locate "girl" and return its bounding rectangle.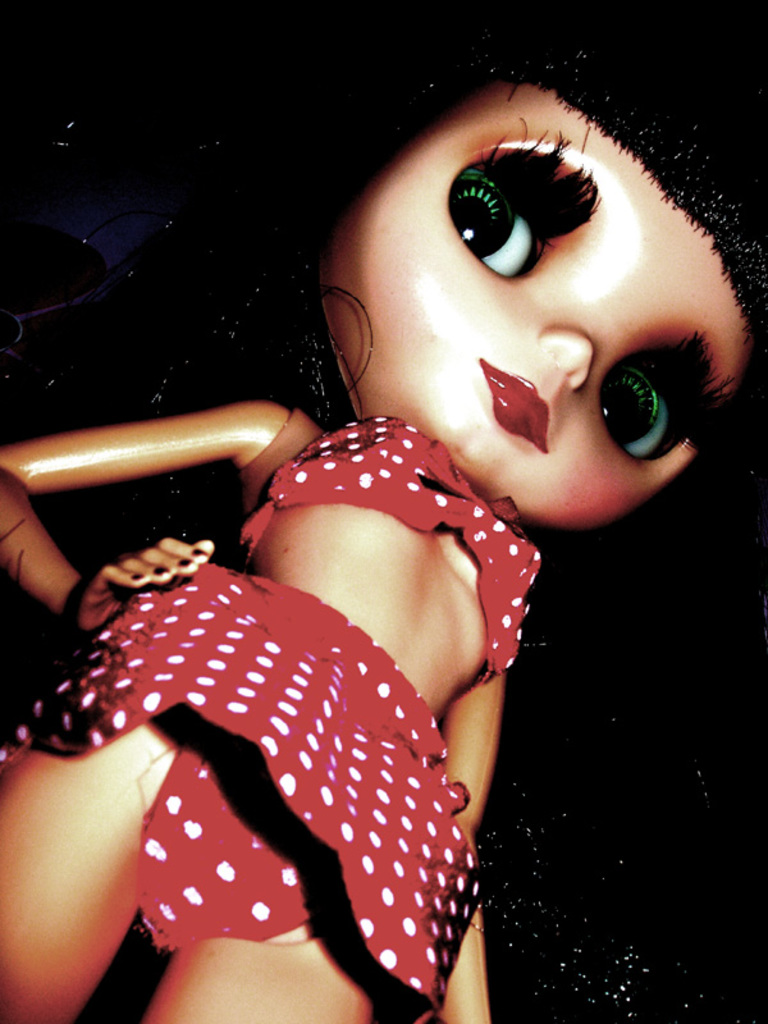
bbox=(0, 35, 767, 1023).
